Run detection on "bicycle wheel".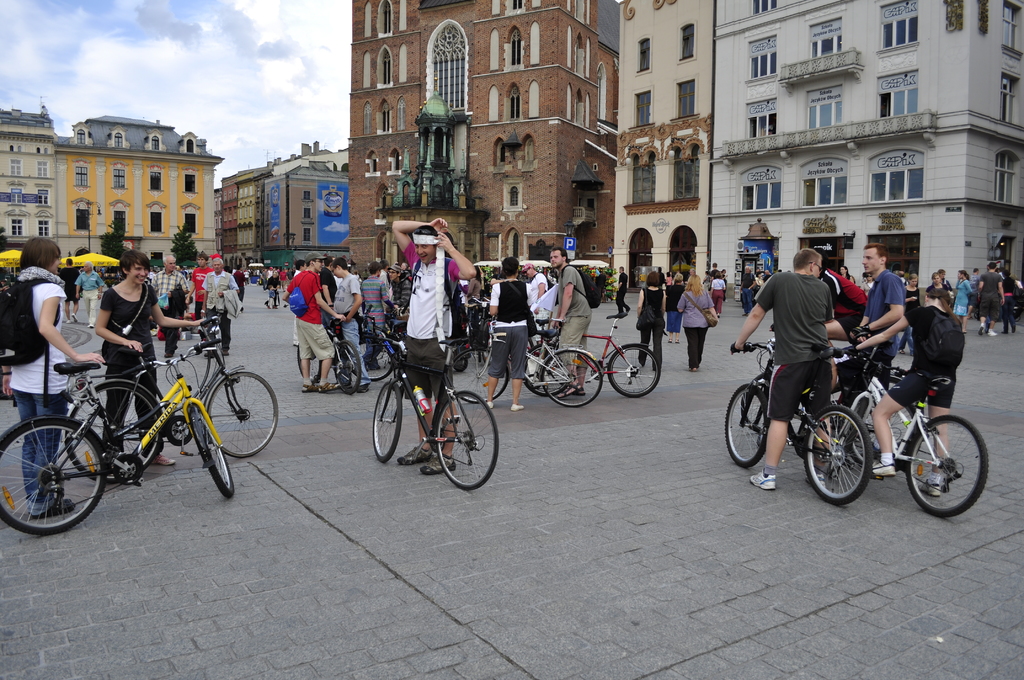
Result: [x1=358, y1=332, x2=395, y2=381].
